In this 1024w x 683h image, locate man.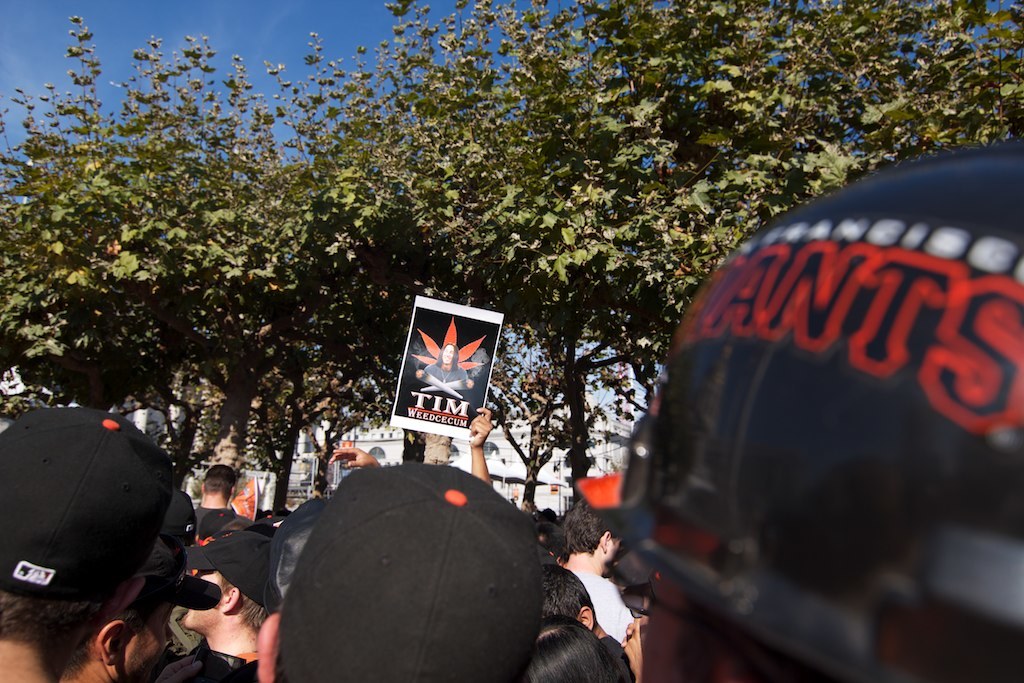
Bounding box: (x1=0, y1=403, x2=179, y2=682).
